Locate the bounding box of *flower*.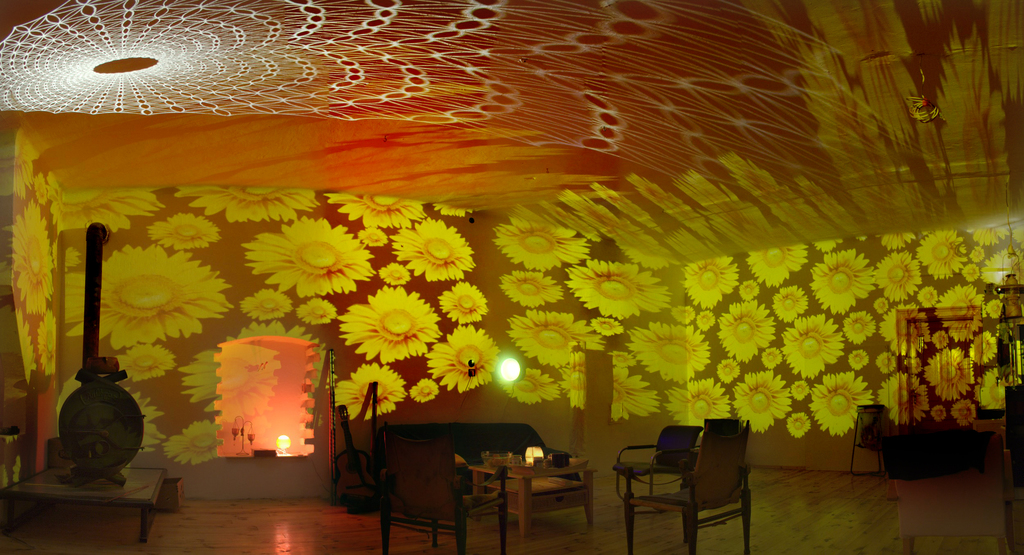
Bounding box: <bbox>335, 274, 472, 370</bbox>.
